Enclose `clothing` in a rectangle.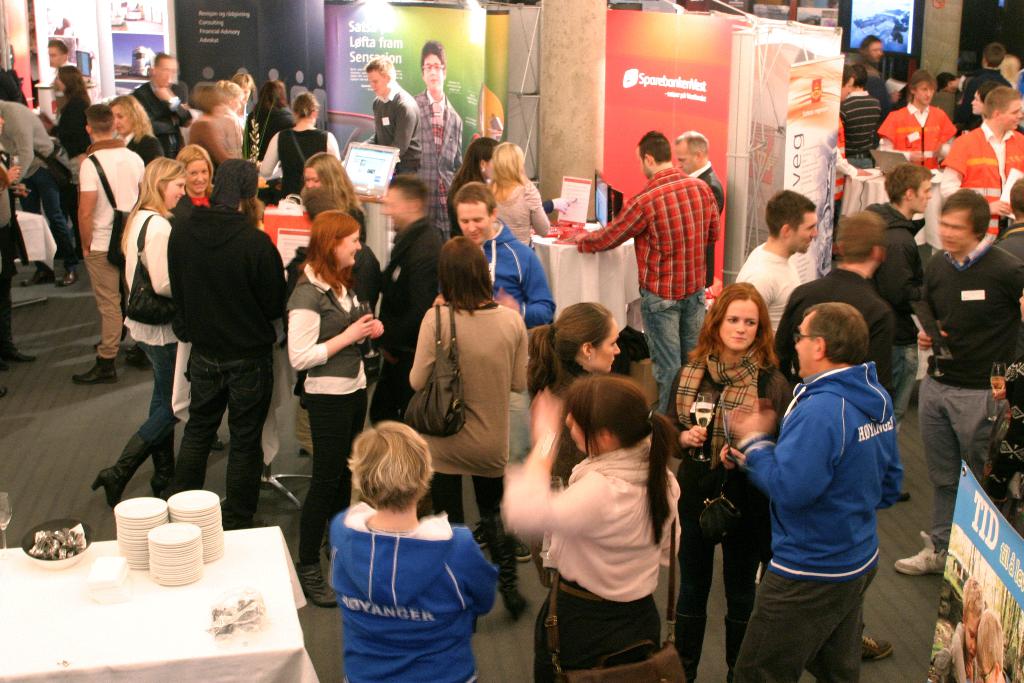
bbox(59, 58, 81, 164).
